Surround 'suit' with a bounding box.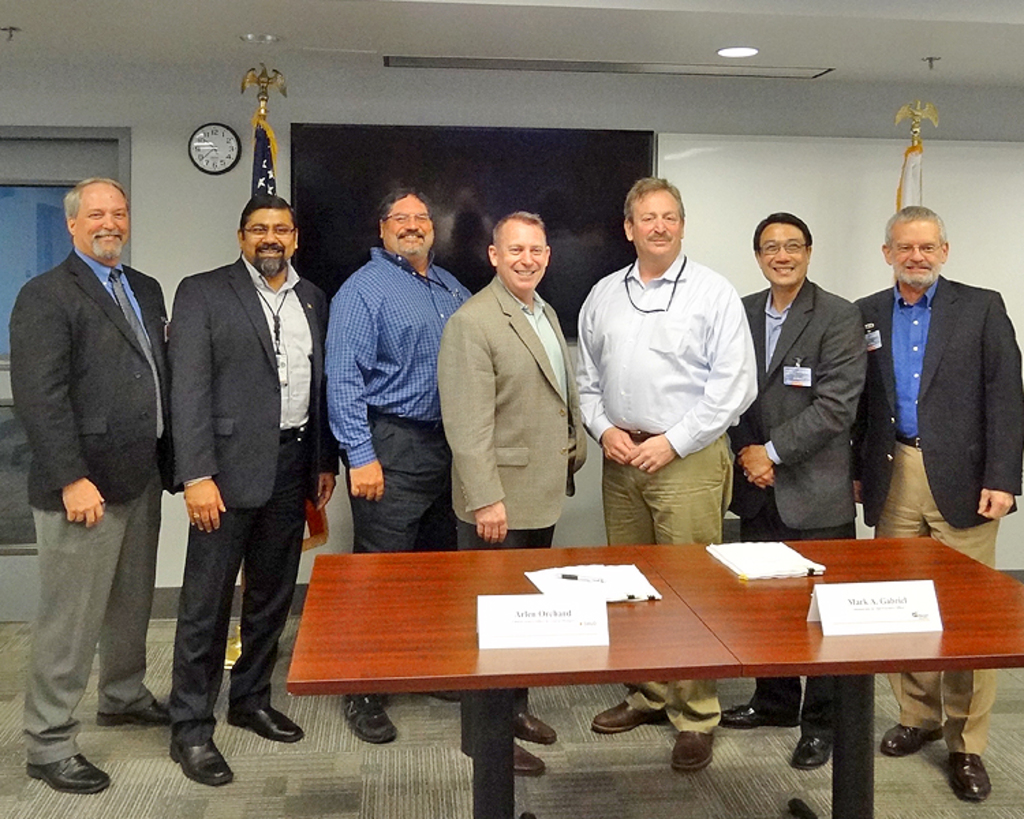
pyautogui.locateOnScreen(5, 250, 180, 768).
